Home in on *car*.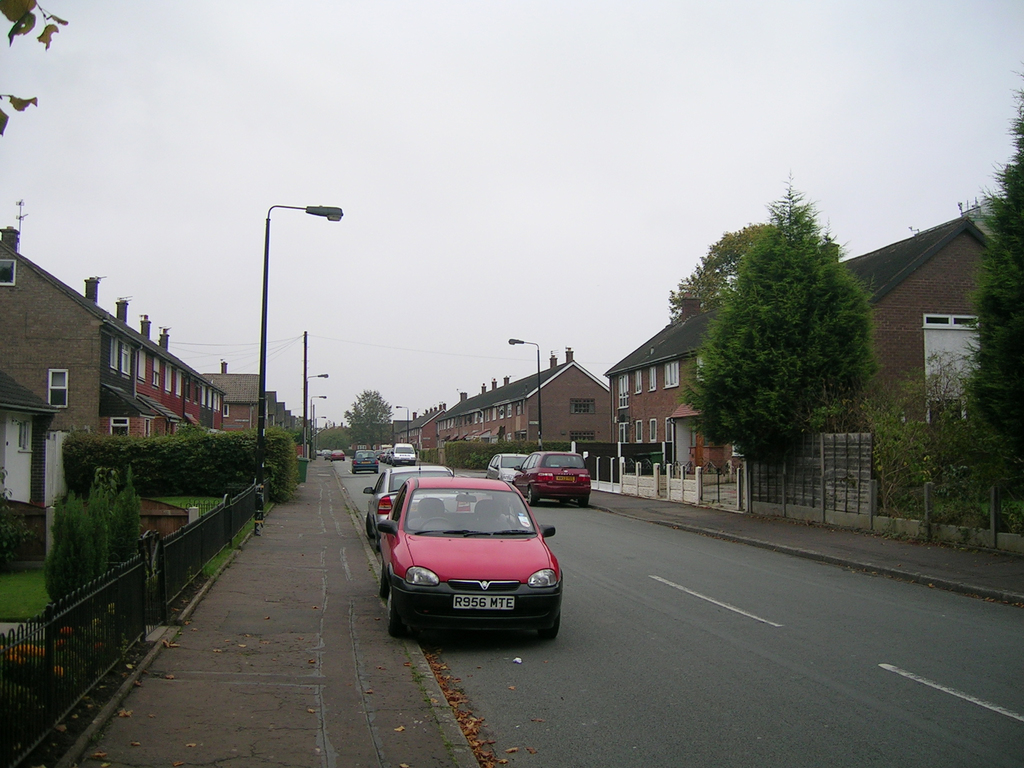
Homed in at x1=323 y1=449 x2=330 y2=462.
